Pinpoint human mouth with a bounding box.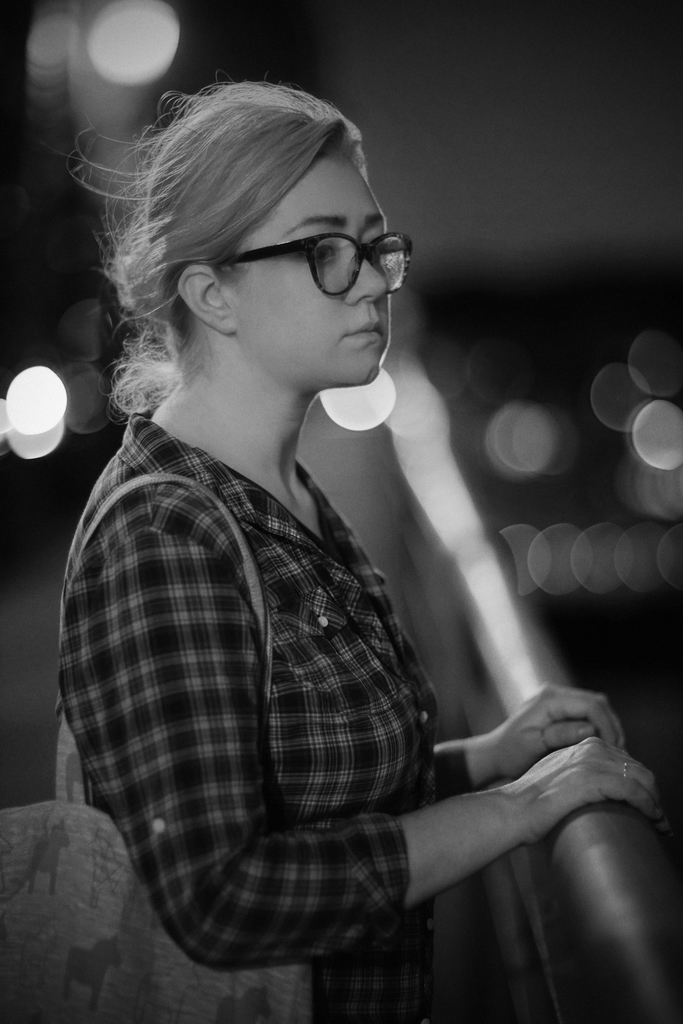
[347,318,390,340].
